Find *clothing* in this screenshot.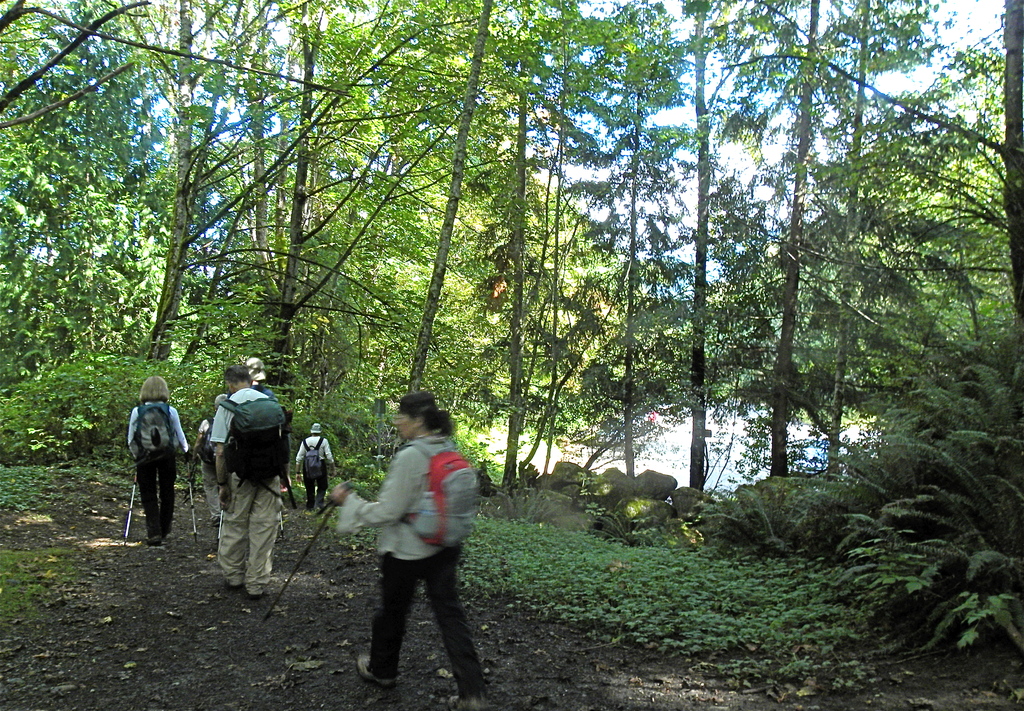
The bounding box for *clothing* is {"left": 198, "top": 414, "right": 223, "bottom": 524}.
